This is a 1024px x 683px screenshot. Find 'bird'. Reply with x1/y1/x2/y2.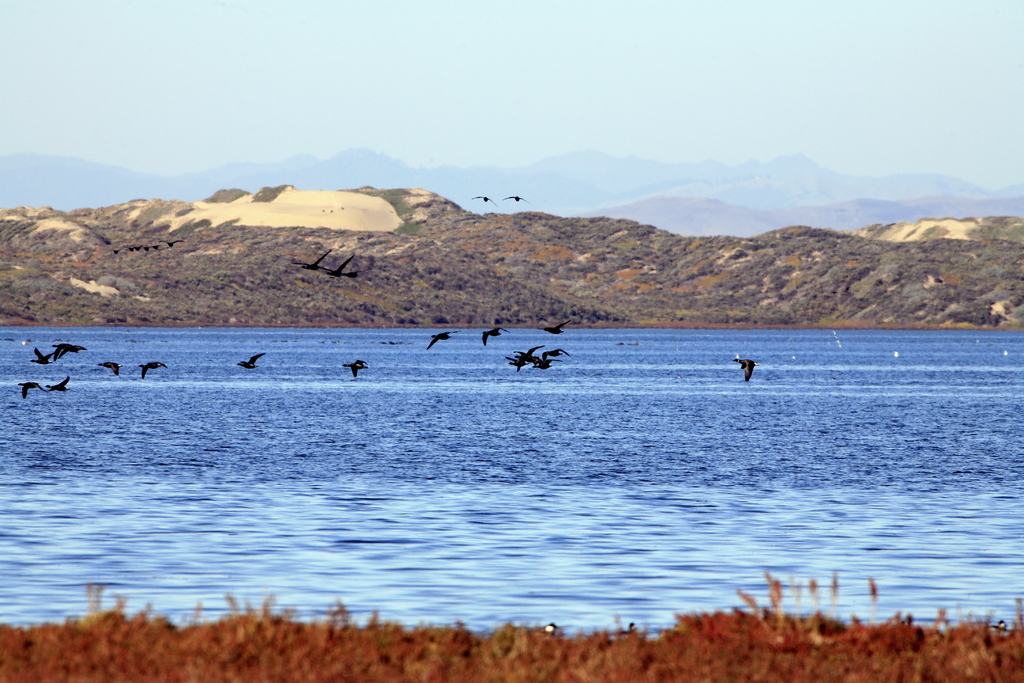
429/330/454/352.
